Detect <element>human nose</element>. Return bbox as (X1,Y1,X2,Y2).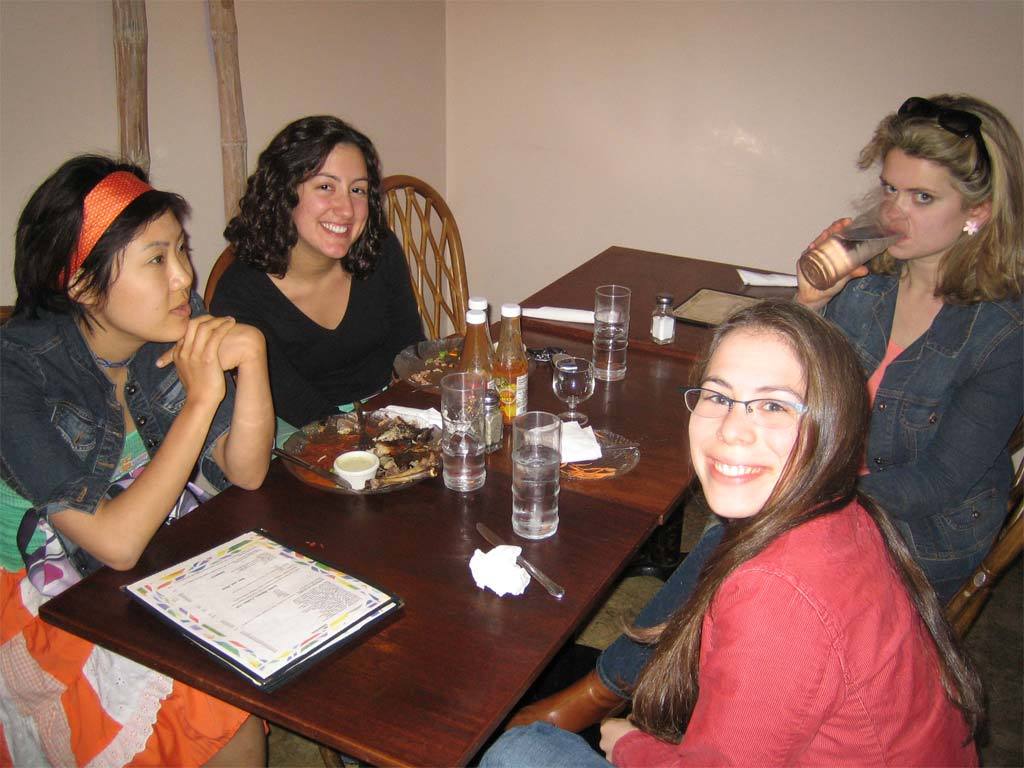
(165,250,191,292).
